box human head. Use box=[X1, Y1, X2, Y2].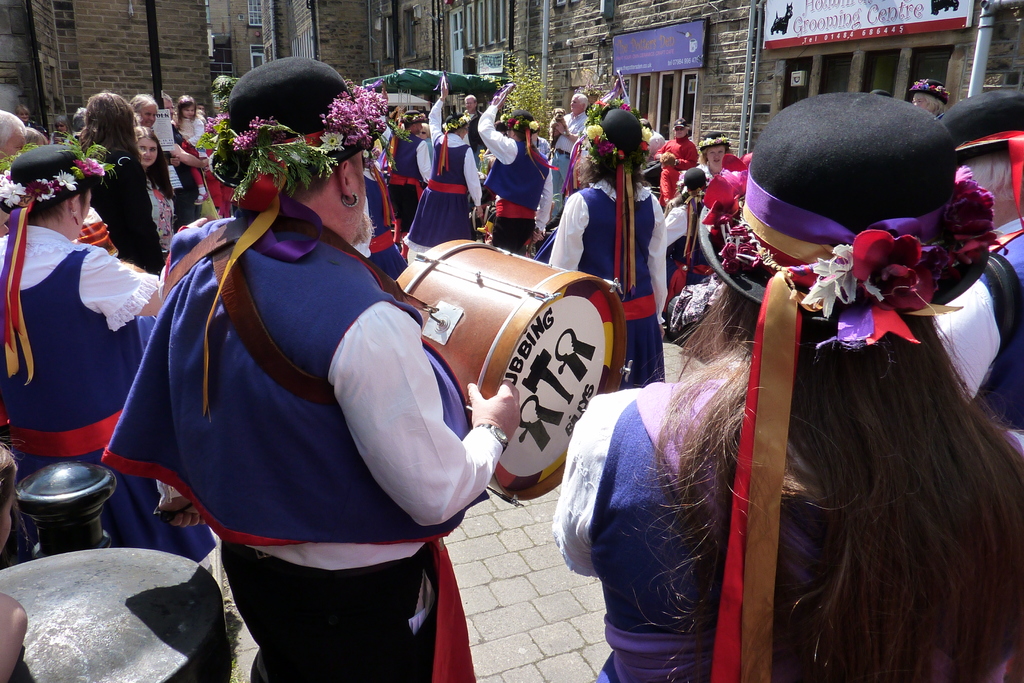
box=[88, 93, 136, 148].
